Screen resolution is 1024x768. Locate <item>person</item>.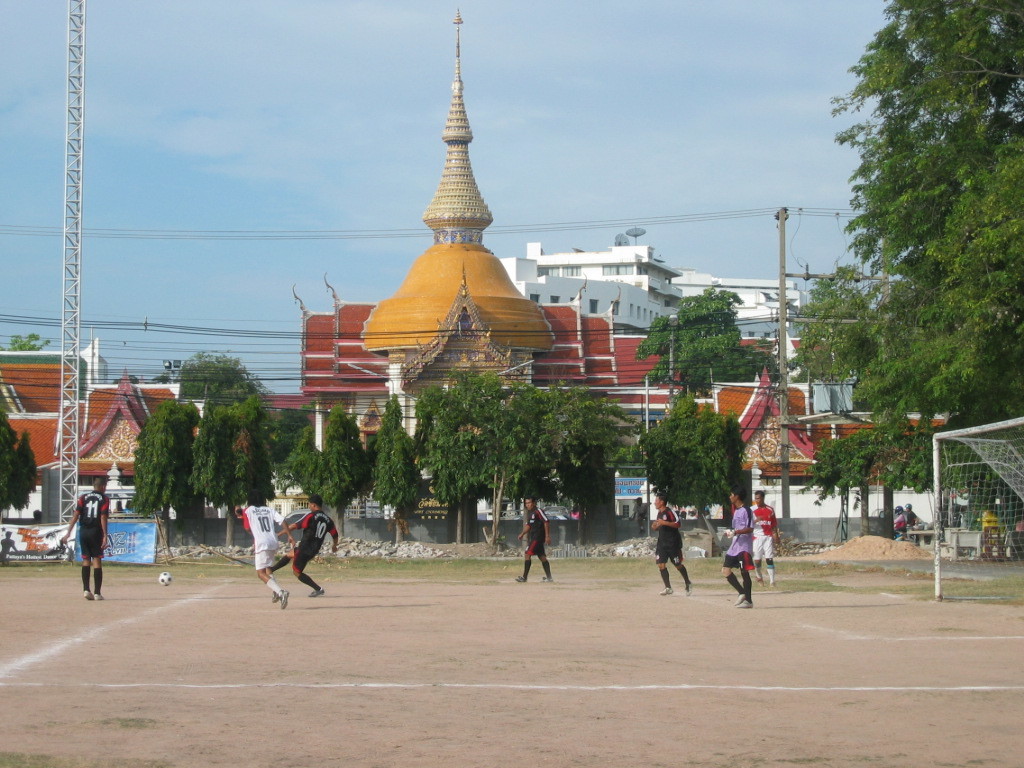
region(652, 490, 693, 599).
